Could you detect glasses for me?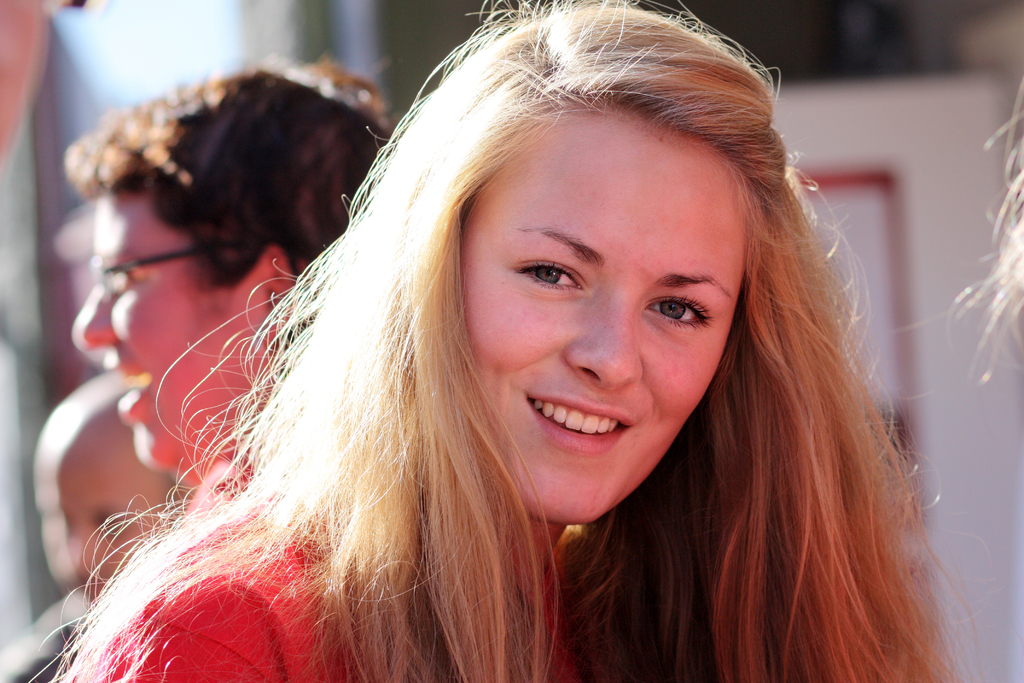
Detection result: crop(60, 244, 193, 298).
